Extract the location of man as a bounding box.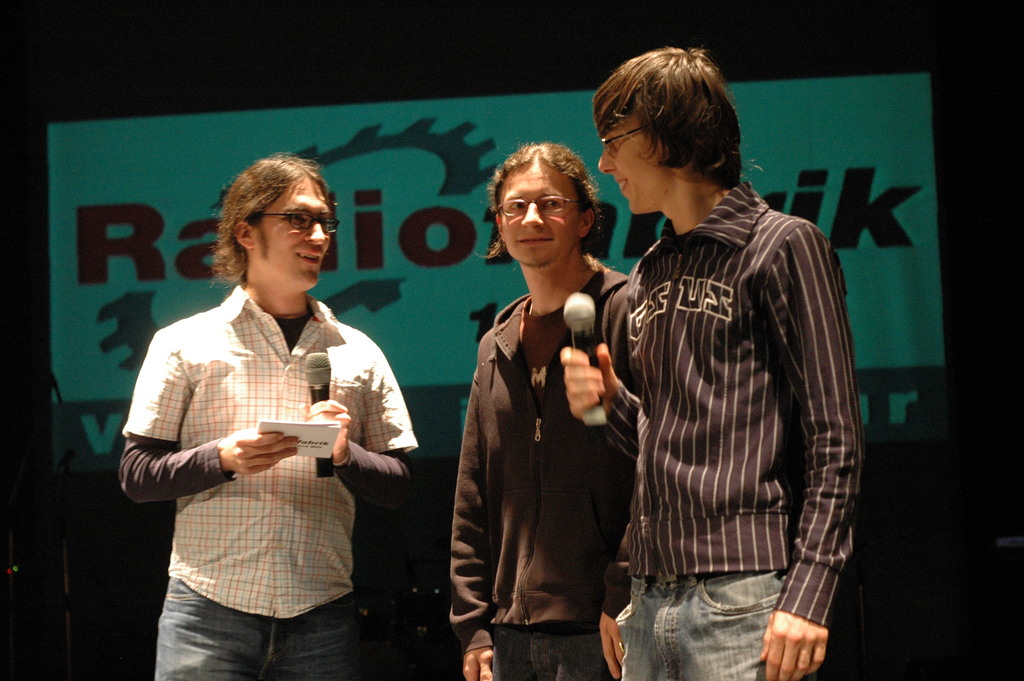
x1=596, y1=45, x2=863, y2=674.
